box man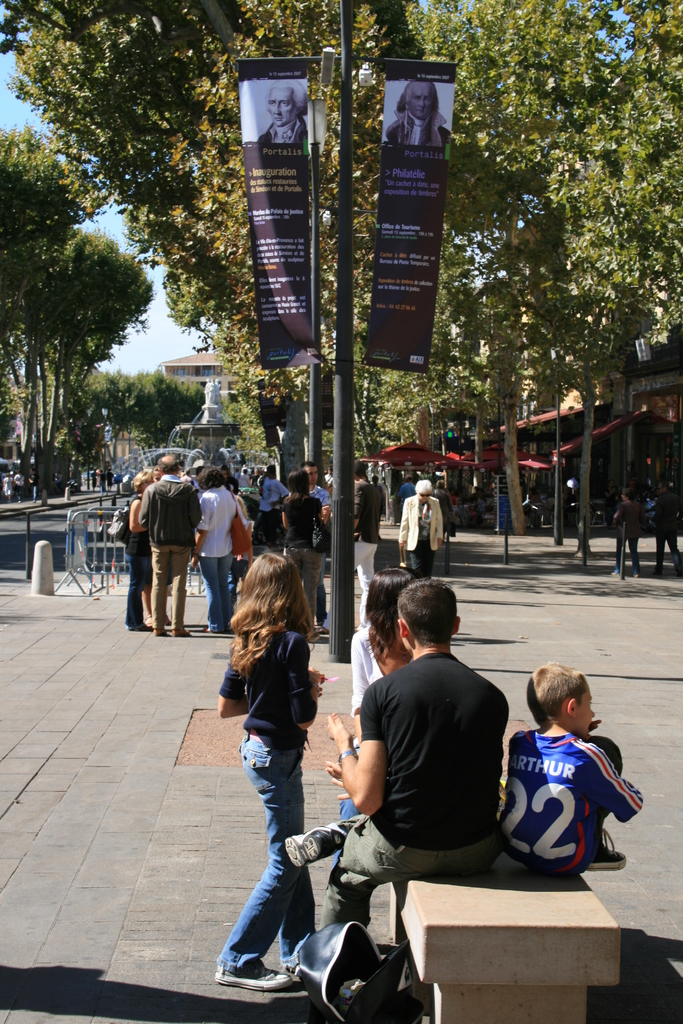
l=327, t=564, r=515, b=1013
